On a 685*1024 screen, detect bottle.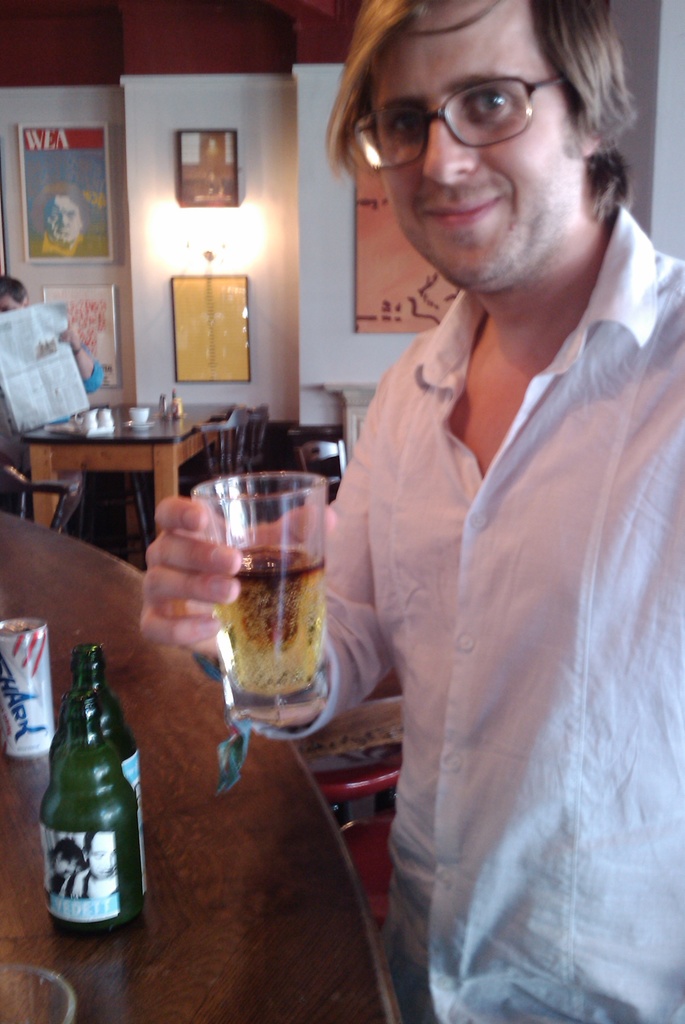
[x1=44, y1=642, x2=141, y2=853].
